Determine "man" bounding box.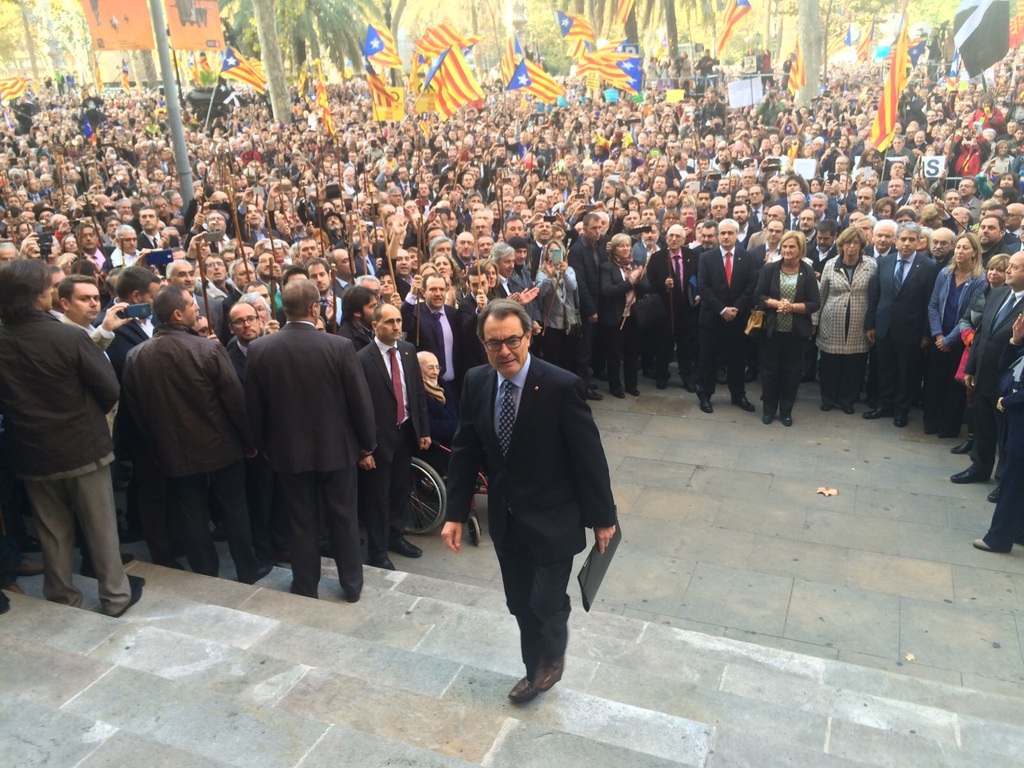
Determined: 488, 241, 546, 305.
